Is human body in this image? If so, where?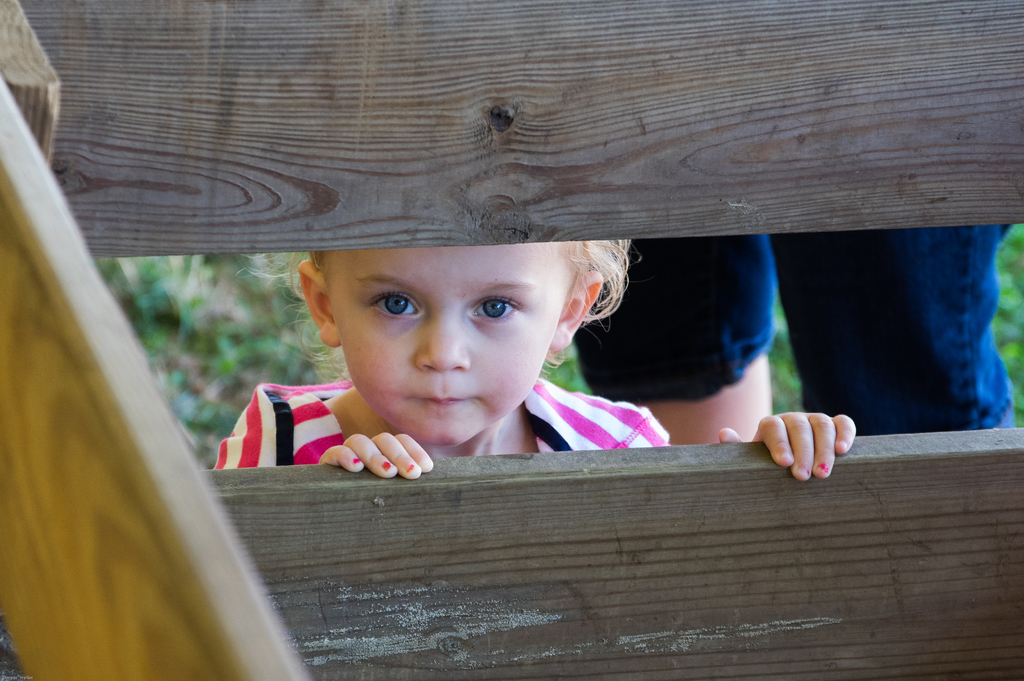
Yes, at crop(216, 239, 856, 483).
